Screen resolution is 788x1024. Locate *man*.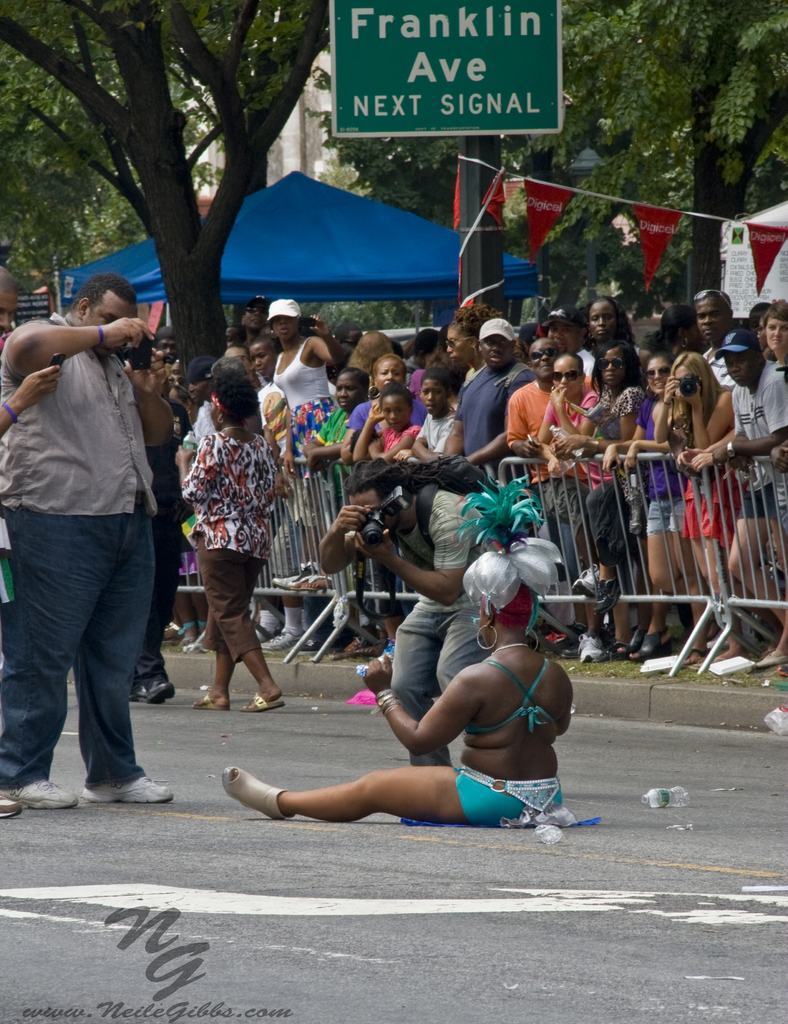
(left=708, top=331, right=787, bottom=541).
